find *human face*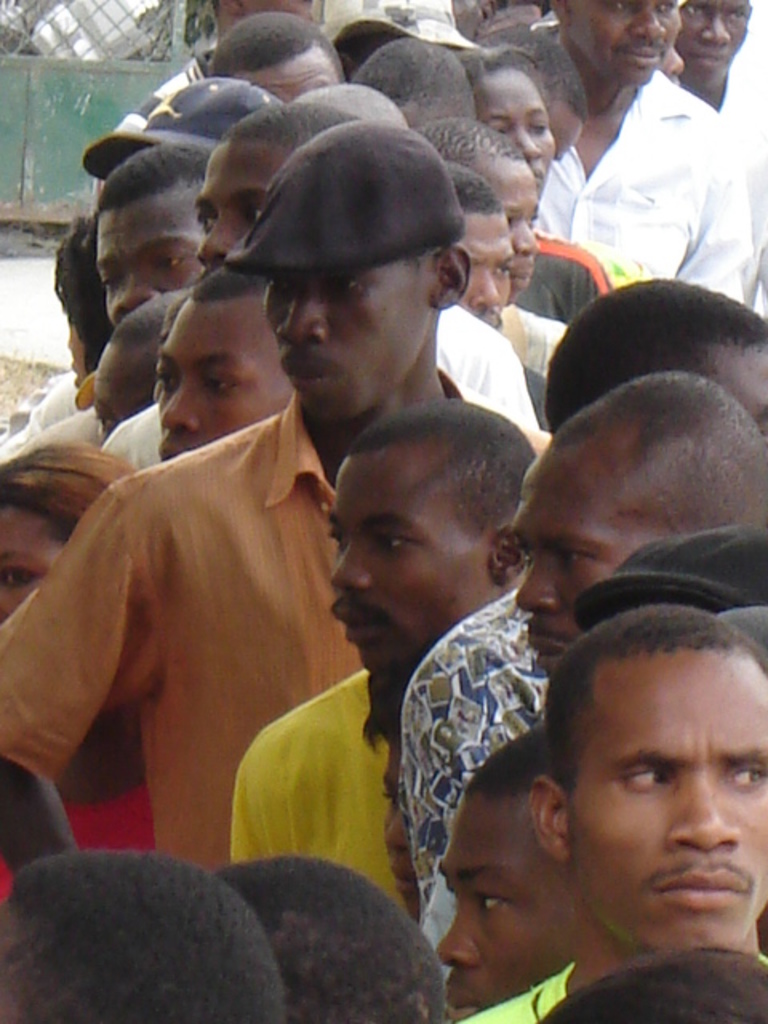
509, 486, 638, 682
